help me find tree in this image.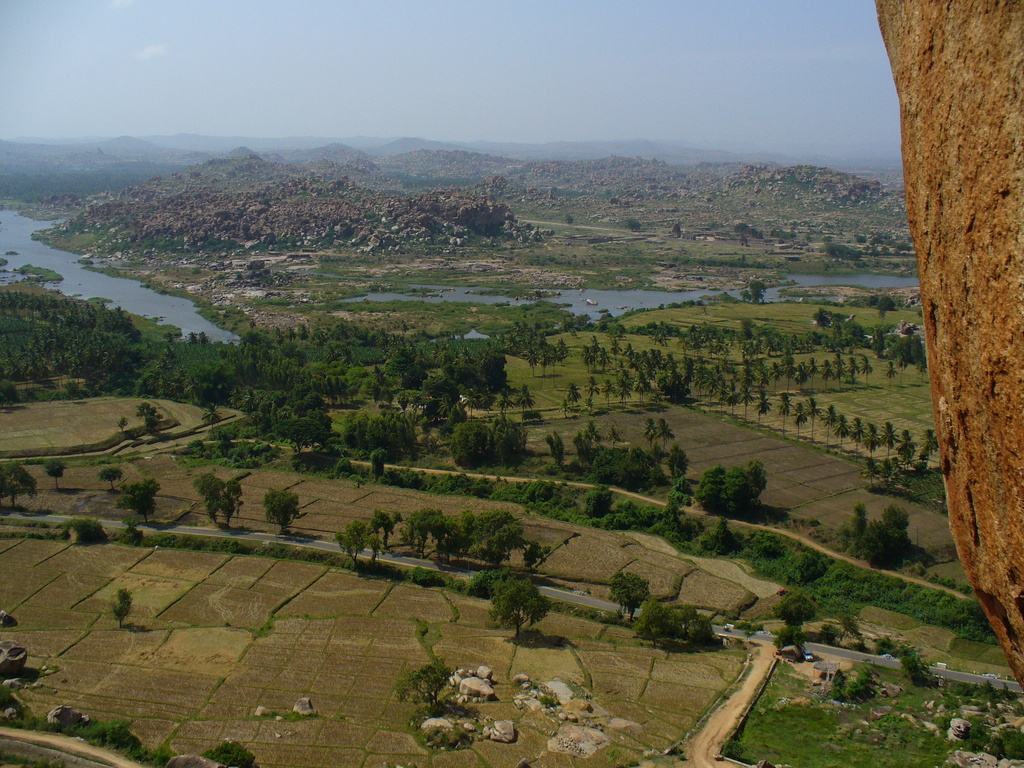
Found it: bbox=[886, 360, 895, 387].
